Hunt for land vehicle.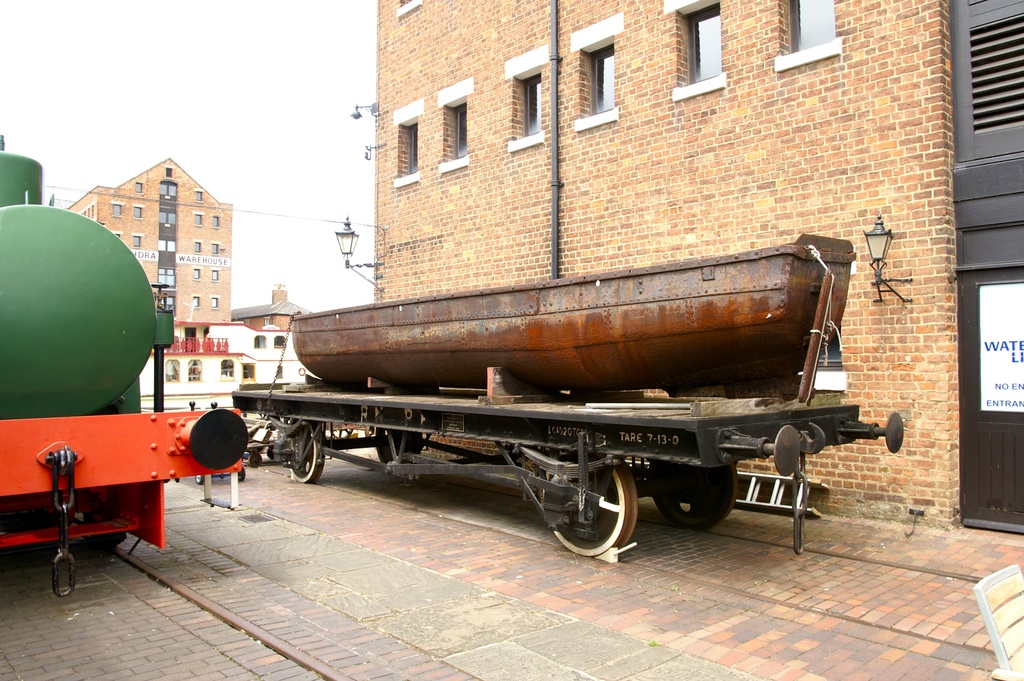
Hunted down at pyautogui.locateOnScreen(0, 136, 254, 600).
